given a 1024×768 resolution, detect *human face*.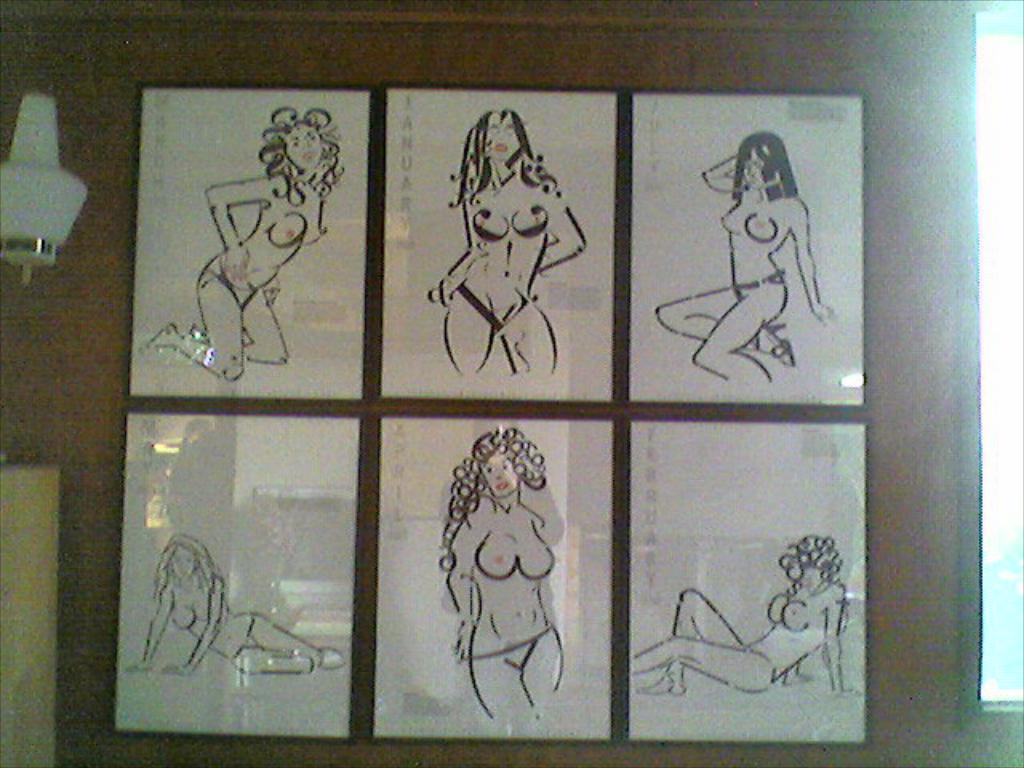
<region>290, 117, 322, 163</region>.
